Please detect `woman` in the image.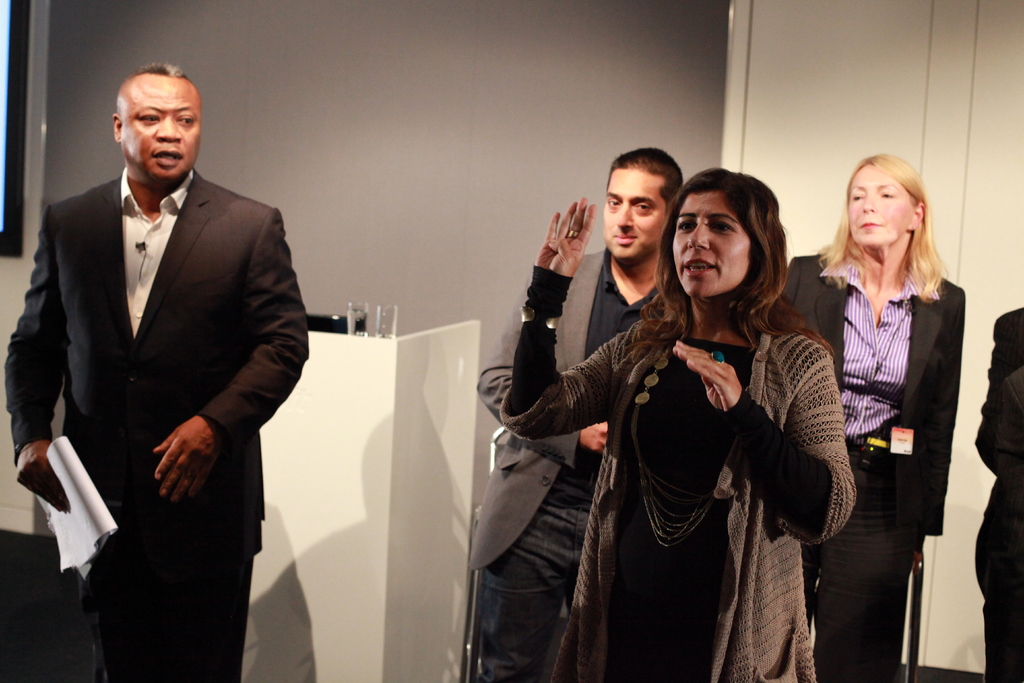
(580, 158, 845, 682).
